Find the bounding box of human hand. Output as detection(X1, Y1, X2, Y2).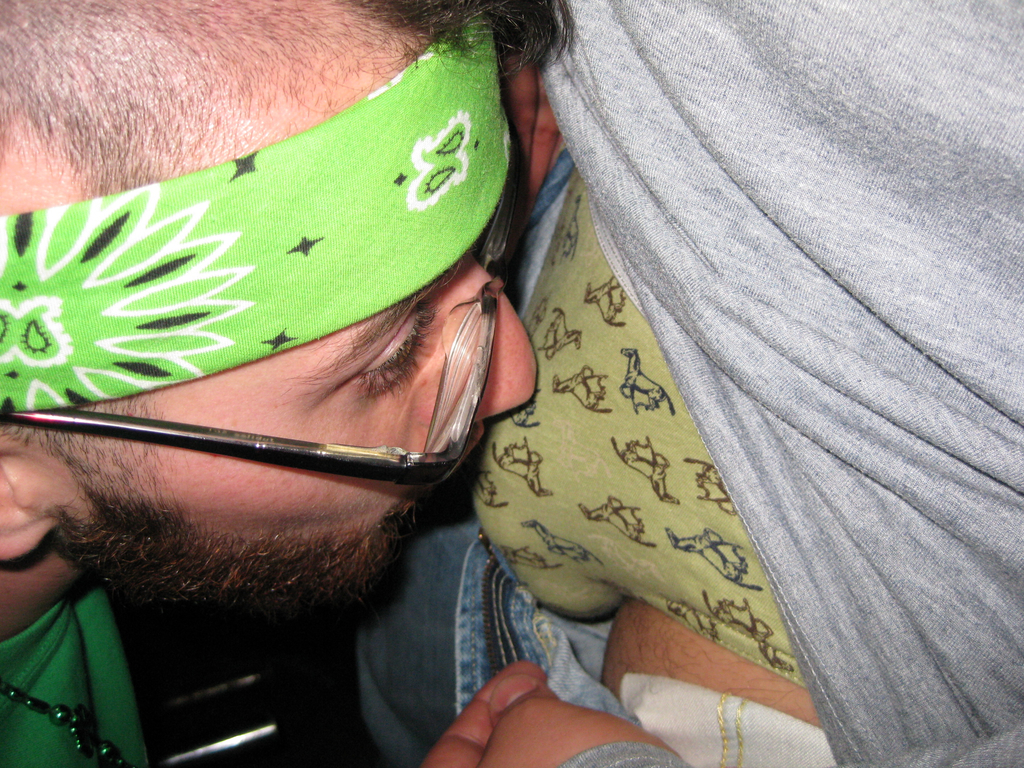
detection(419, 657, 680, 767).
